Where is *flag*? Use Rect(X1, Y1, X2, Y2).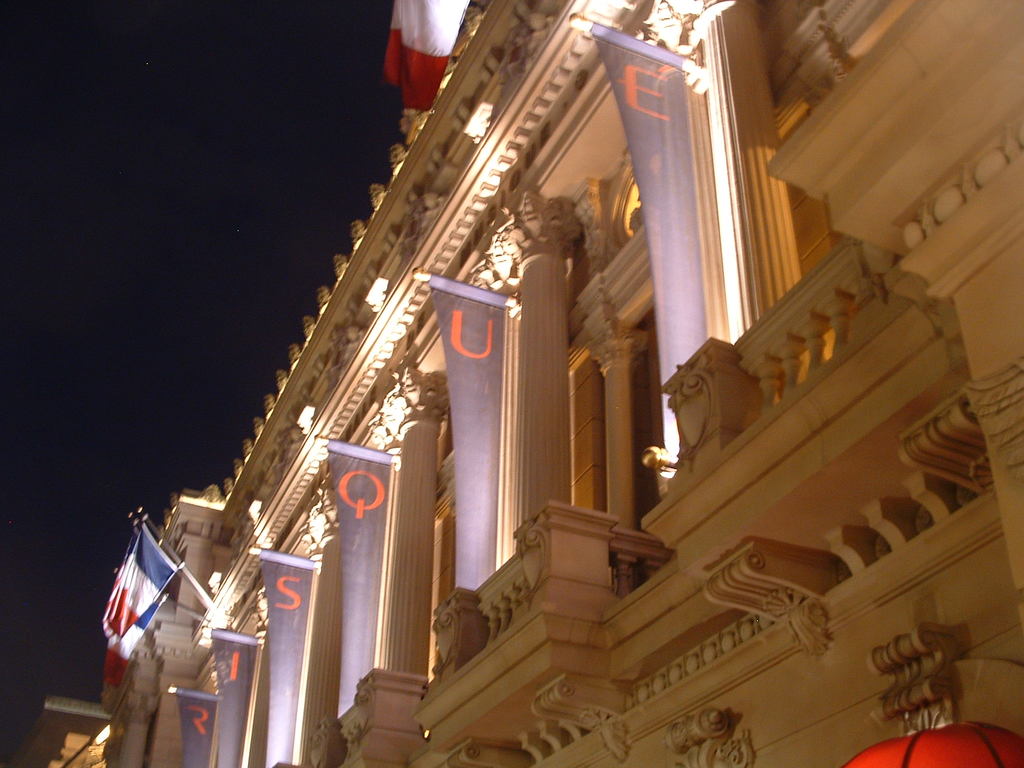
Rect(103, 523, 182, 641).
